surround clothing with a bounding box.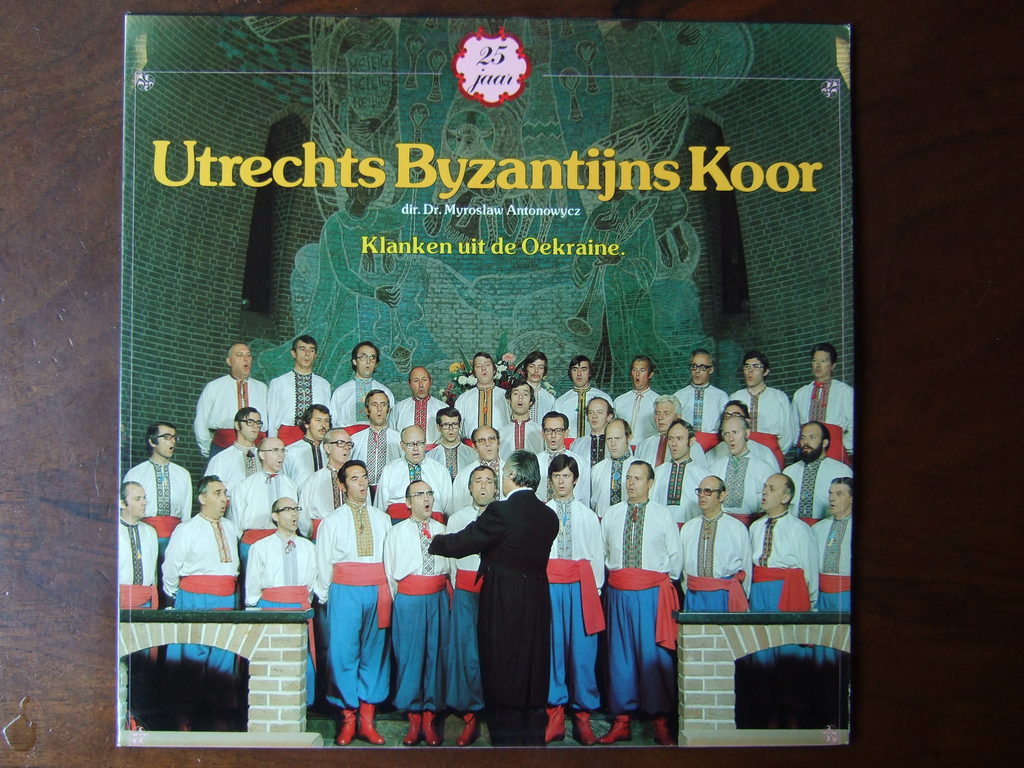
bbox=[385, 394, 451, 450].
